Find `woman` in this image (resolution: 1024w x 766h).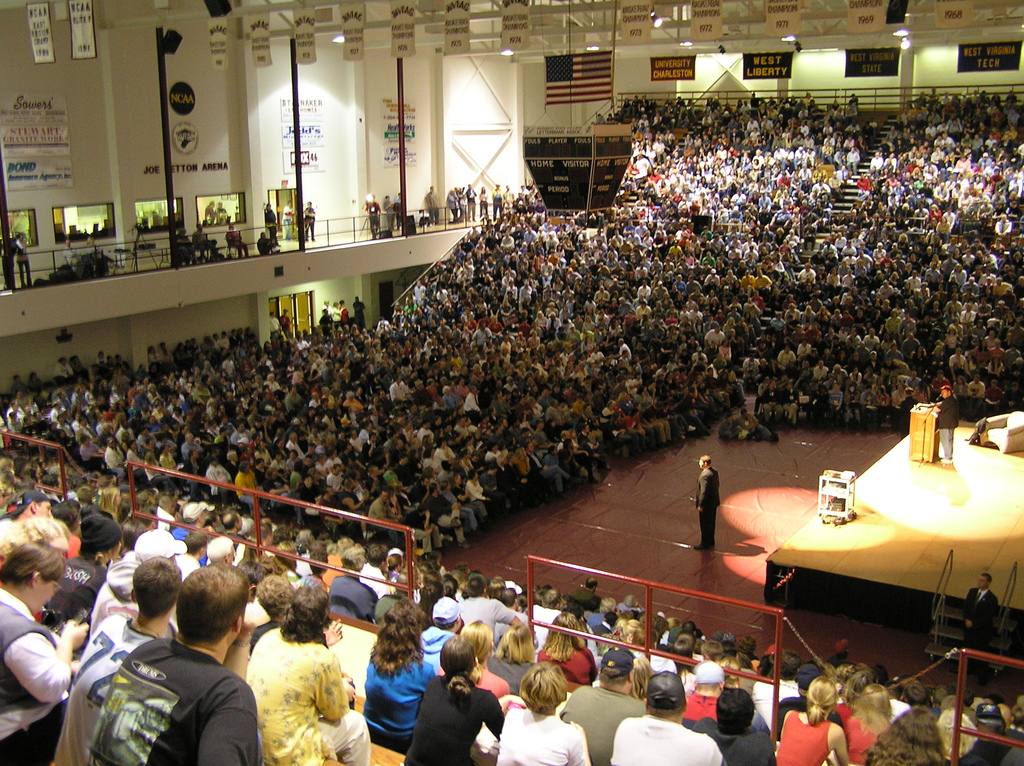
487:624:536:694.
